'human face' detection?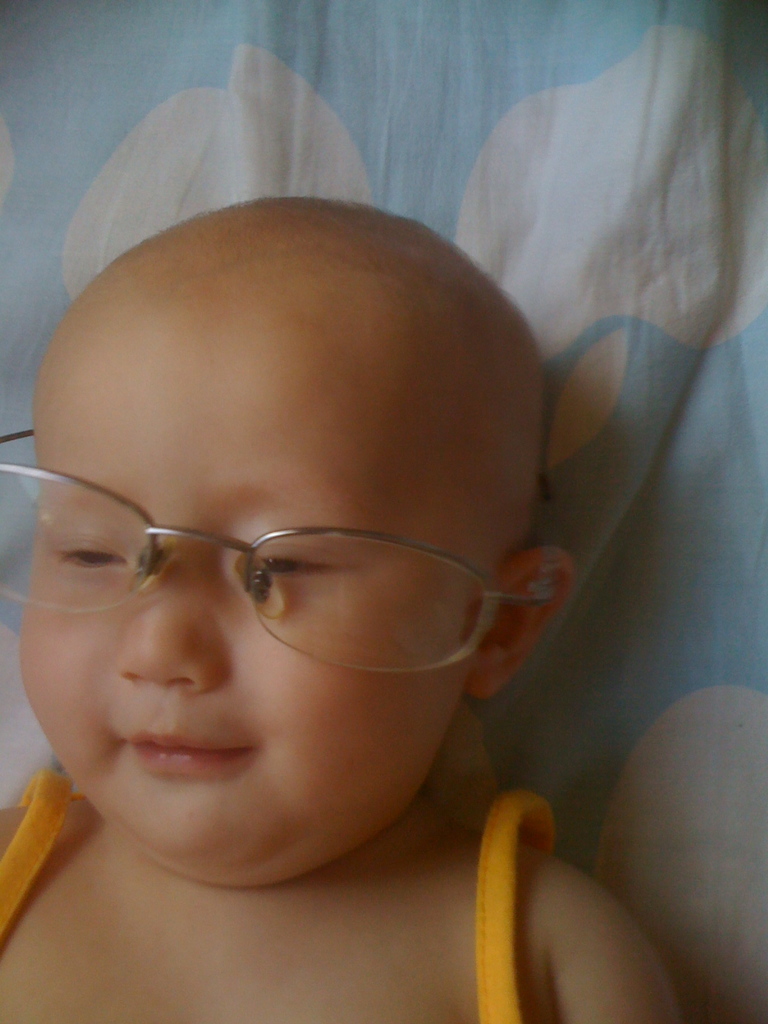
bbox=(17, 297, 480, 862)
